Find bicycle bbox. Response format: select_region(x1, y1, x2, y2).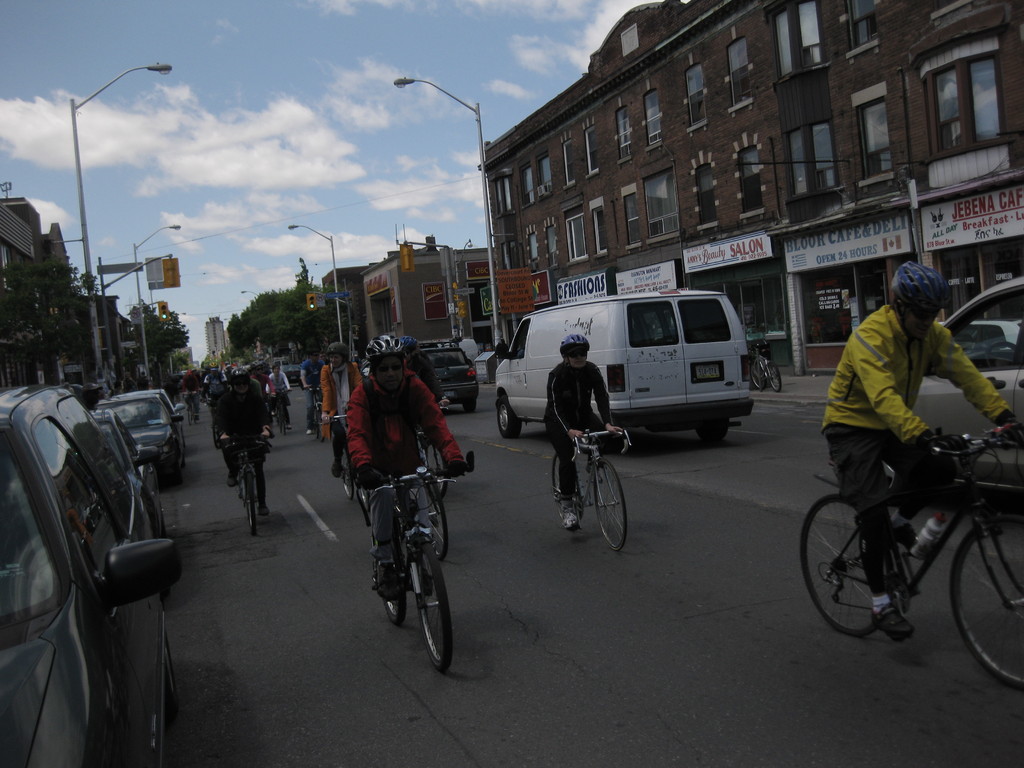
select_region(271, 387, 290, 434).
